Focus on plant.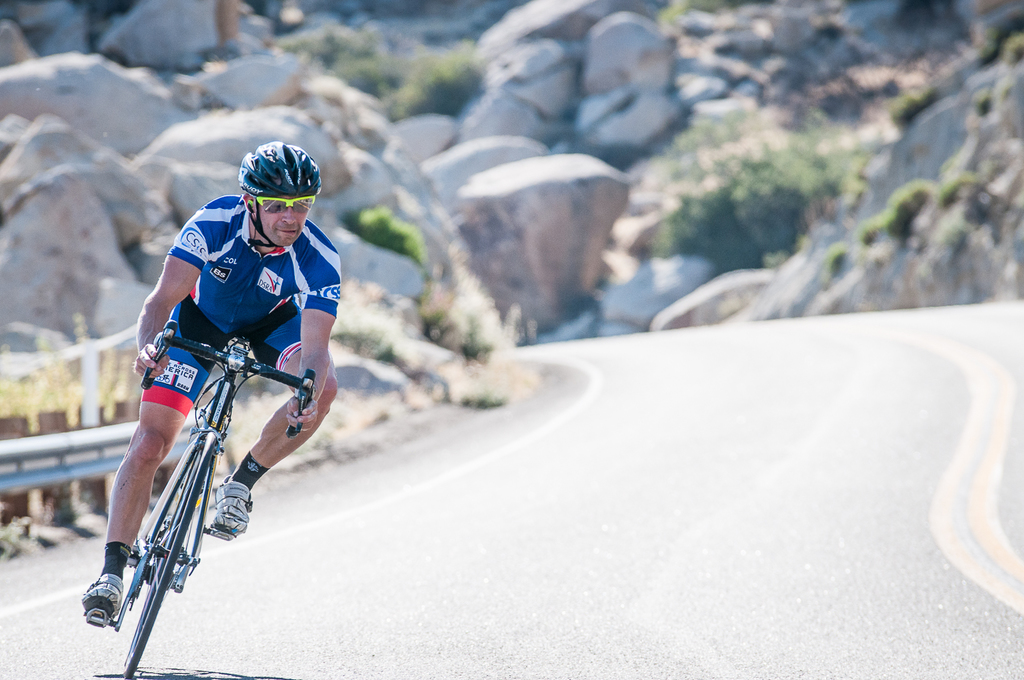
Focused at detection(960, 4, 1023, 68).
